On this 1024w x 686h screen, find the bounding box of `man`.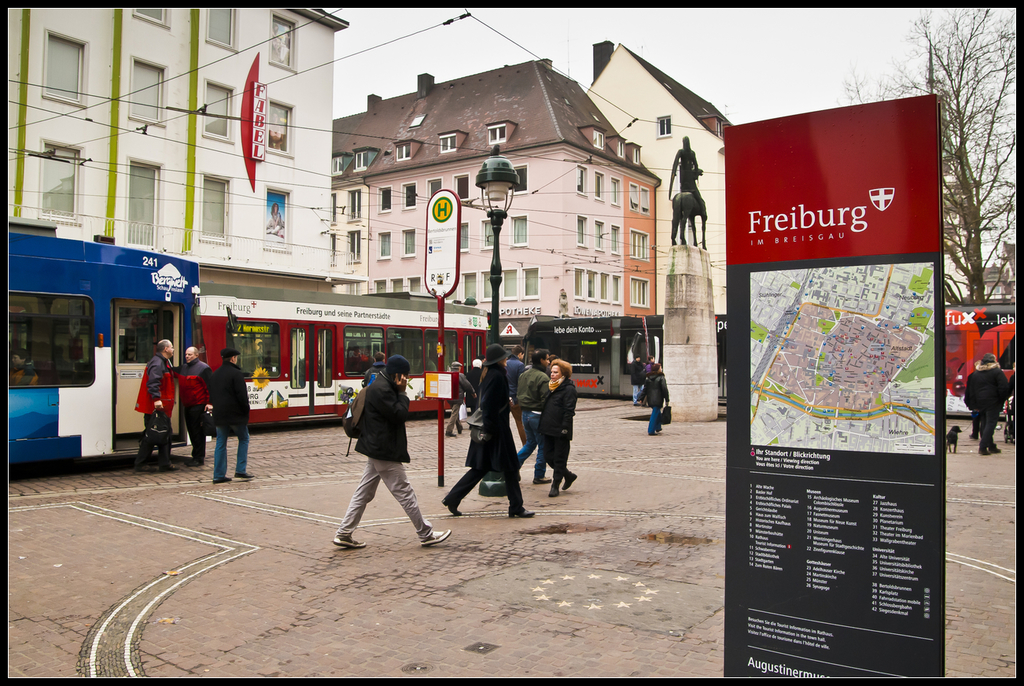
Bounding box: (left=514, top=347, right=552, bottom=485).
